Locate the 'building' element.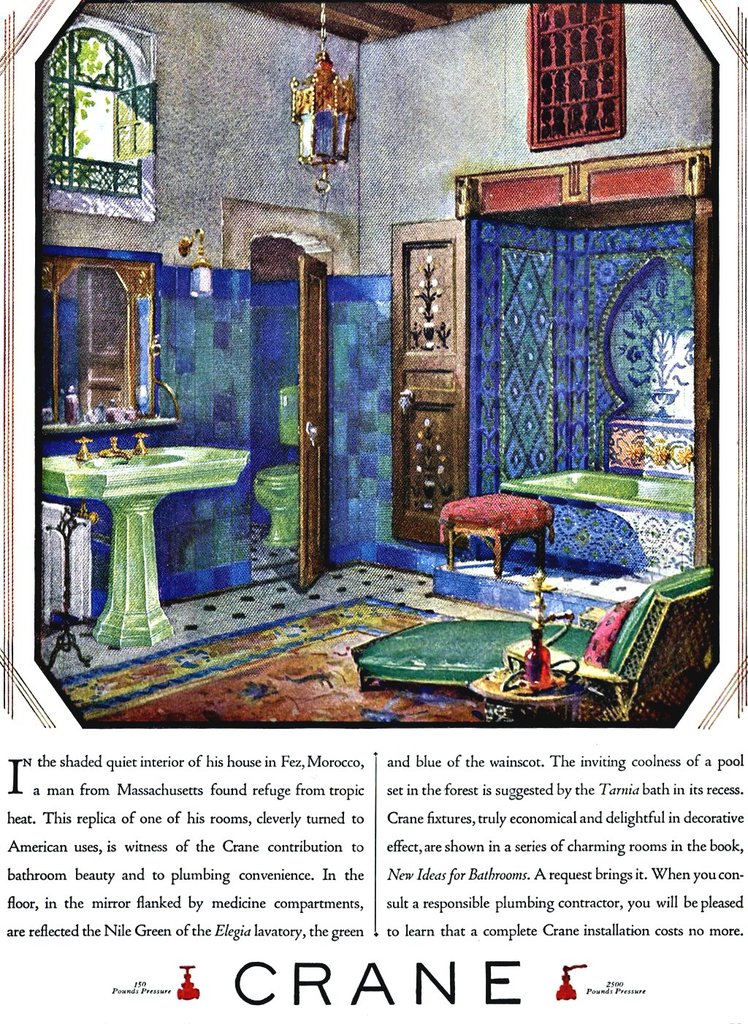
Element bbox: 34 0 724 721.
